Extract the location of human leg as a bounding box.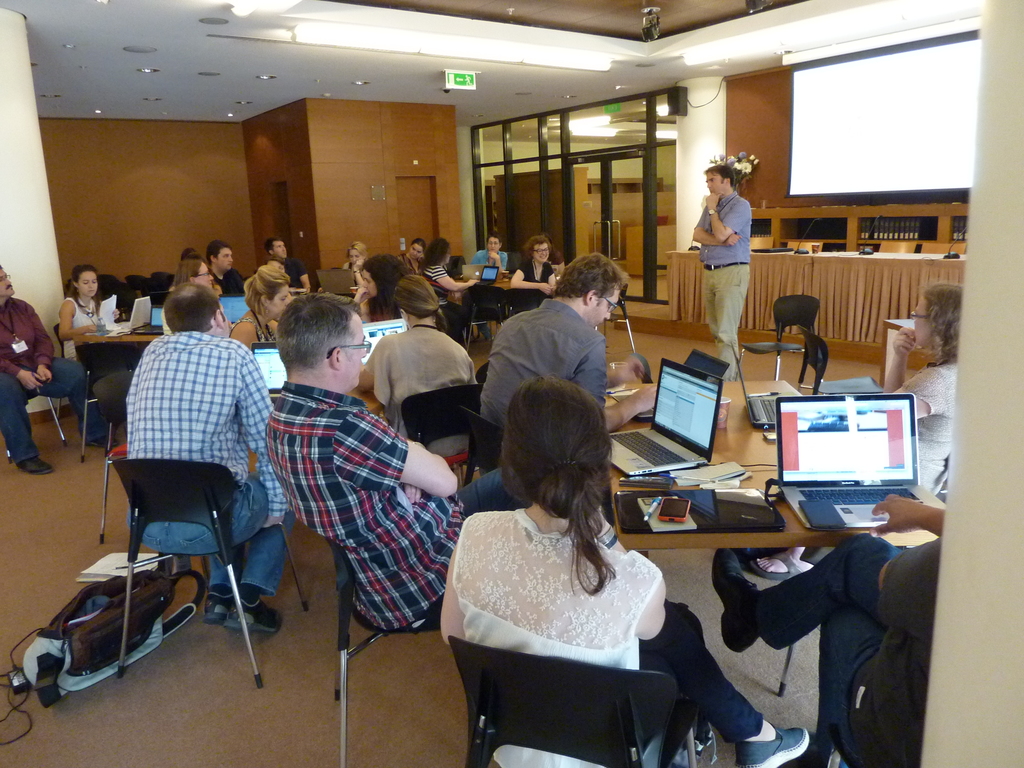
x1=33, y1=355, x2=116, y2=452.
